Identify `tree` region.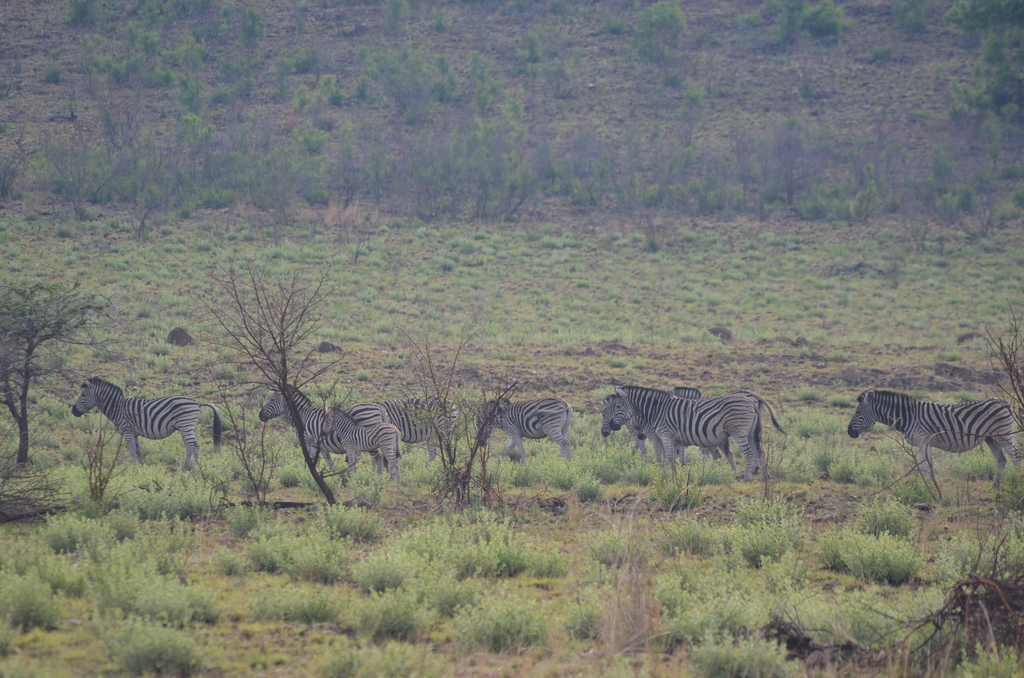
Region: (0, 277, 111, 467).
